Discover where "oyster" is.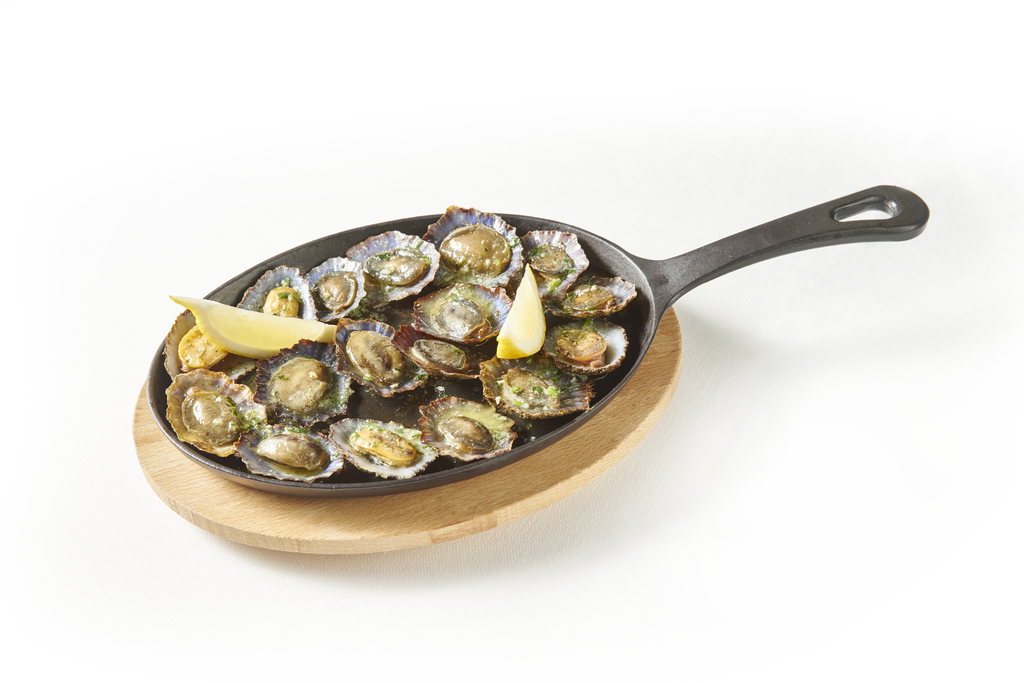
Discovered at (424,204,531,287).
